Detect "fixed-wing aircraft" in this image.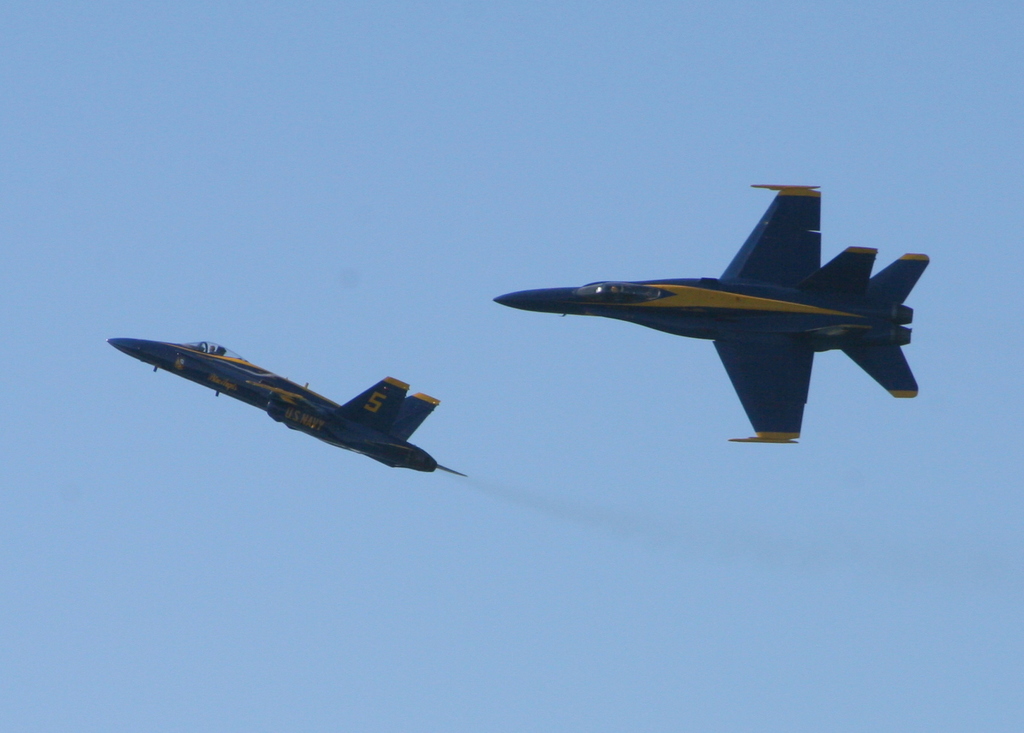
Detection: bbox=(108, 337, 463, 471).
